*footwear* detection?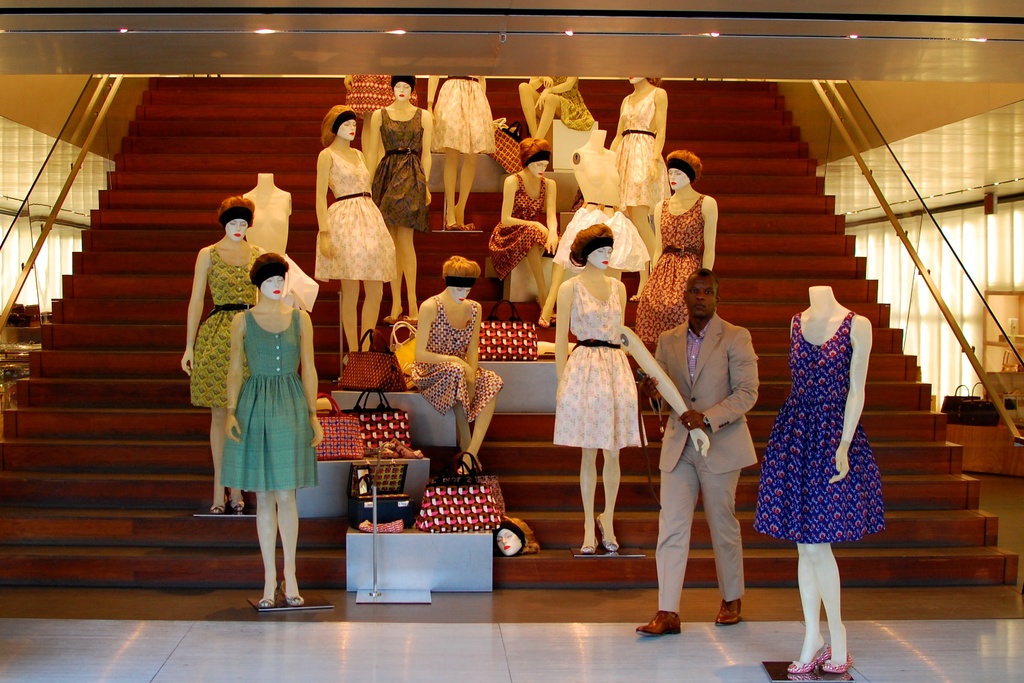
[left=257, top=588, right=269, bottom=609]
